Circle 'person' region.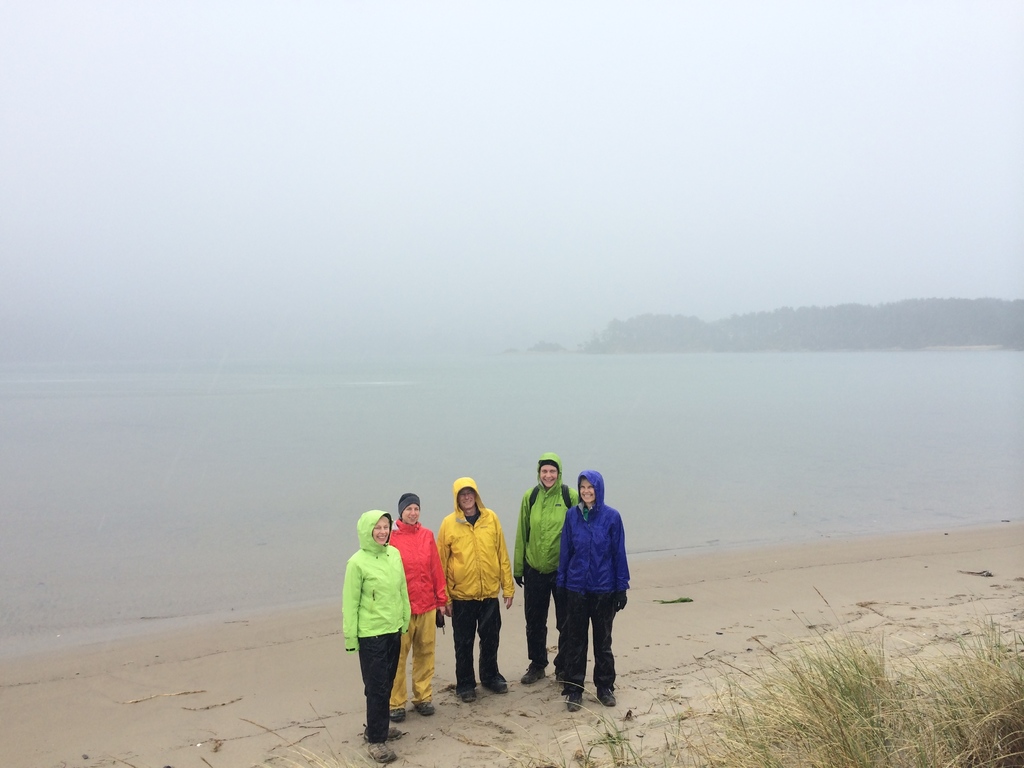
Region: x1=561, y1=463, x2=638, y2=705.
